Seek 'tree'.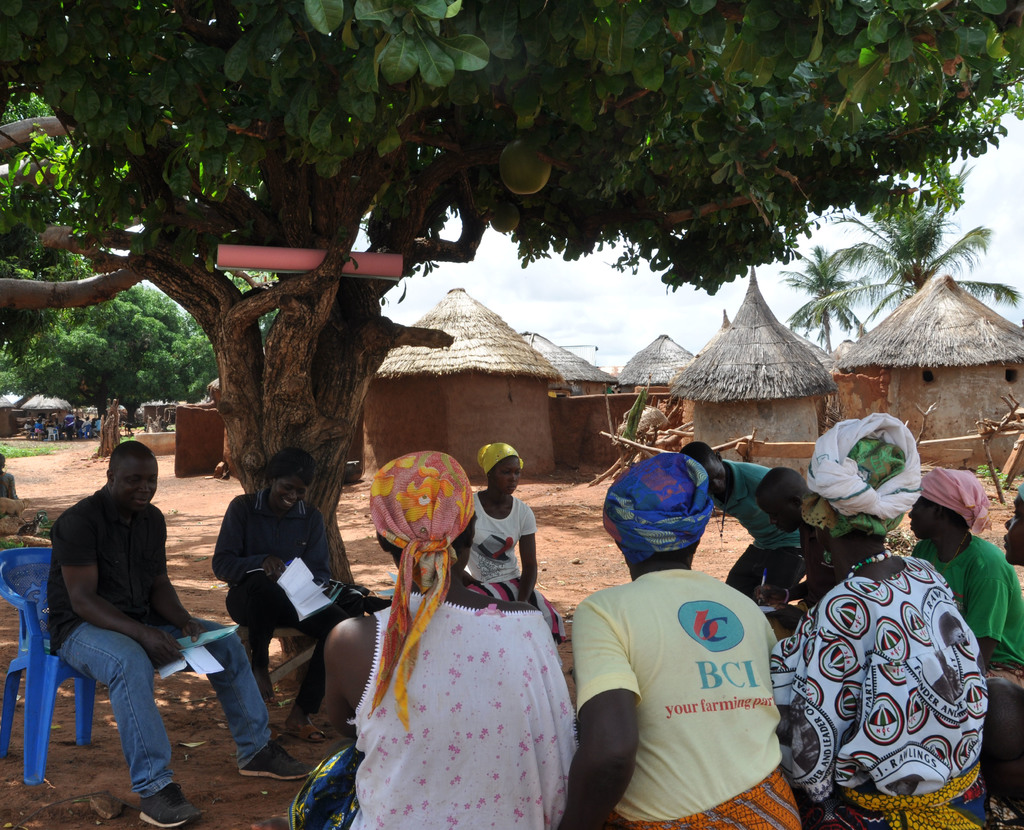
<box>236,257,285,334</box>.
